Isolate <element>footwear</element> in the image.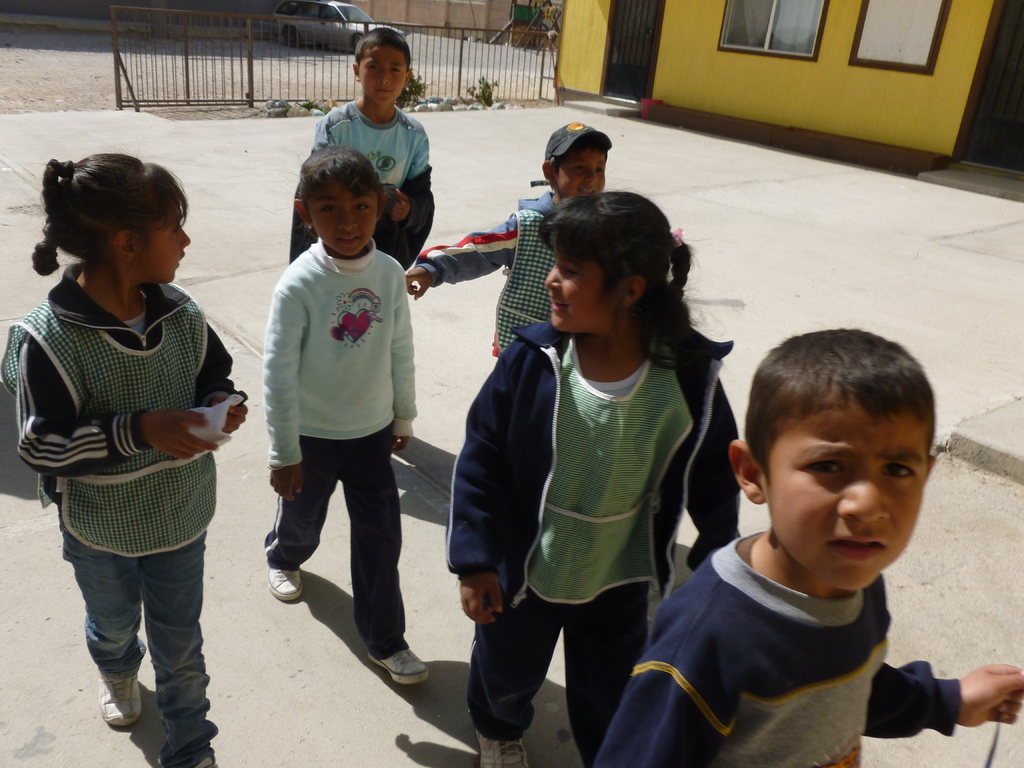
Isolated region: 95/673/141/730.
